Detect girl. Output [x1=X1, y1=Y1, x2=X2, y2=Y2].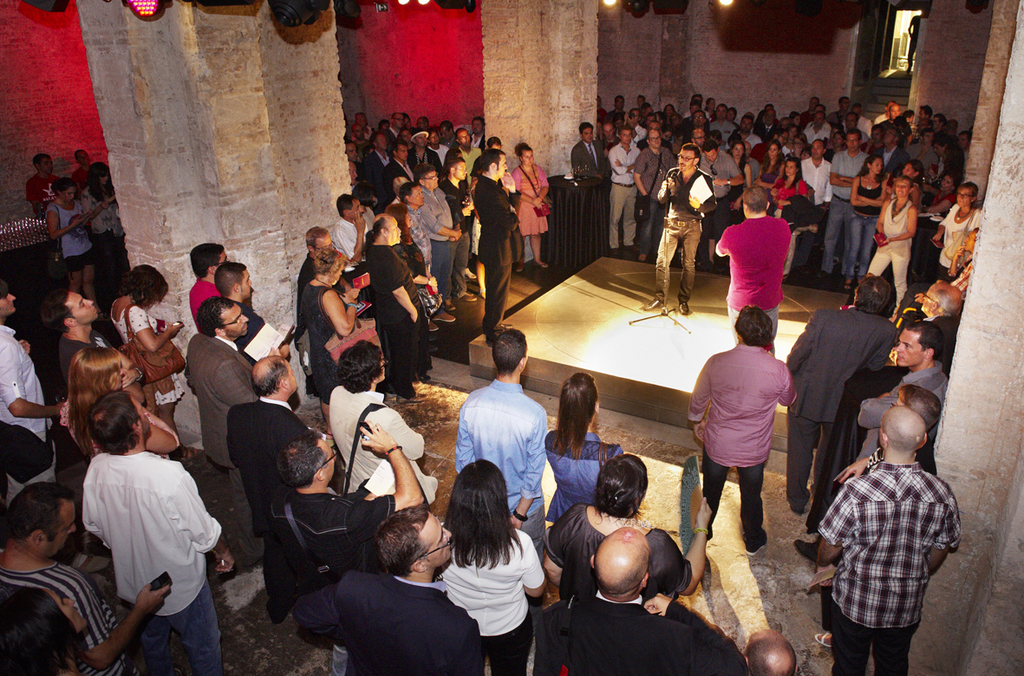
[x1=543, y1=374, x2=623, y2=531].
